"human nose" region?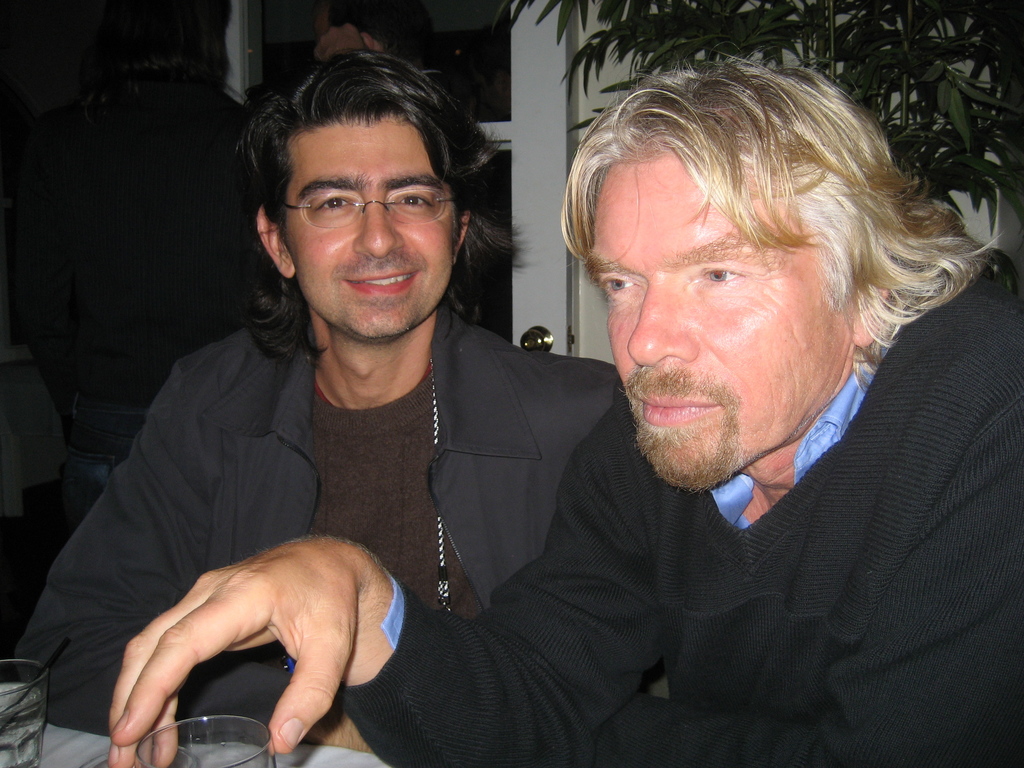
rect(627, 277, 703, 368)
